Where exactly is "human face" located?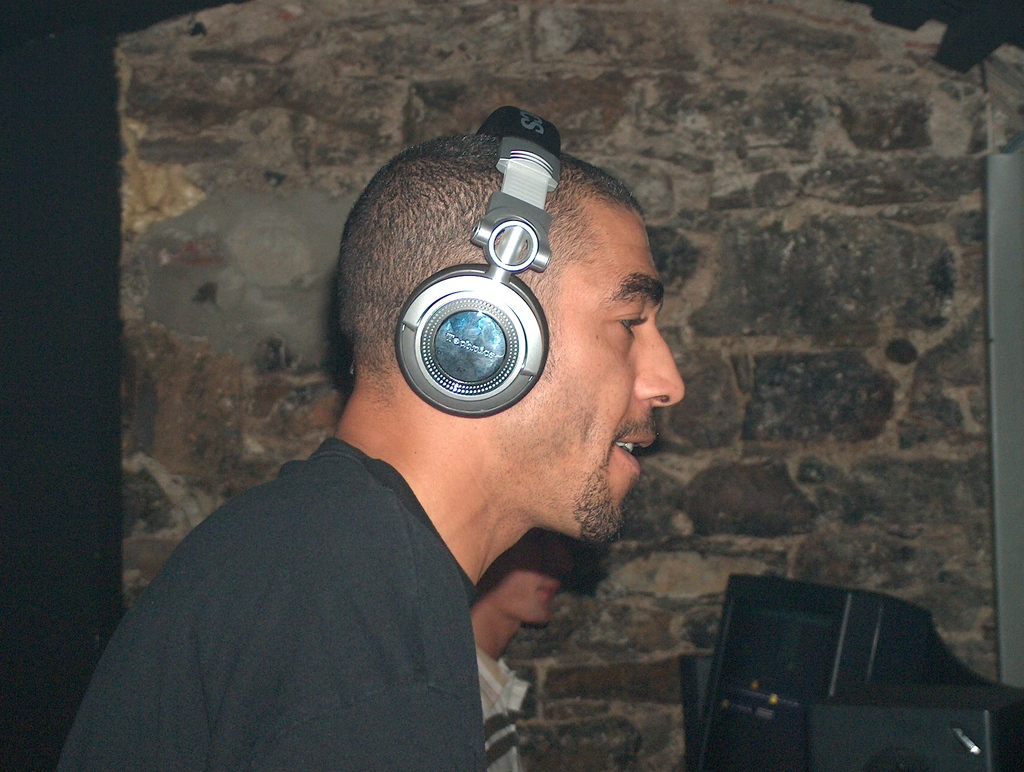
Its bounding box is 508/193/678/529.
